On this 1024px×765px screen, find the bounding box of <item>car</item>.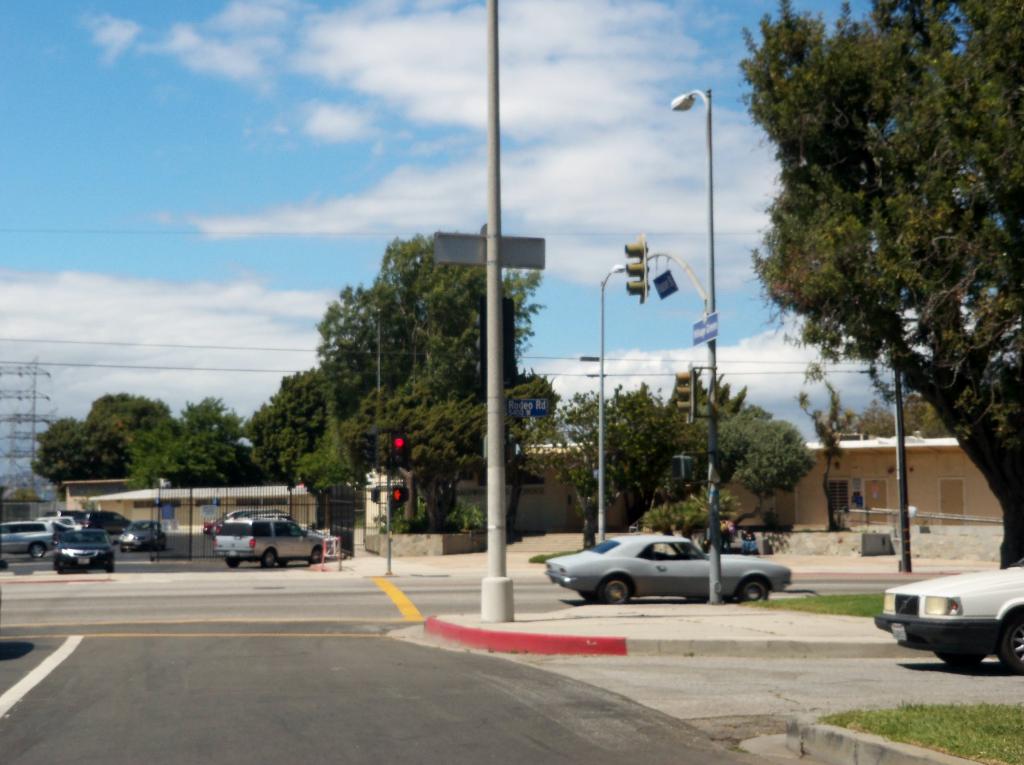
Bounding box: detection(555, 531, 789, 615).
